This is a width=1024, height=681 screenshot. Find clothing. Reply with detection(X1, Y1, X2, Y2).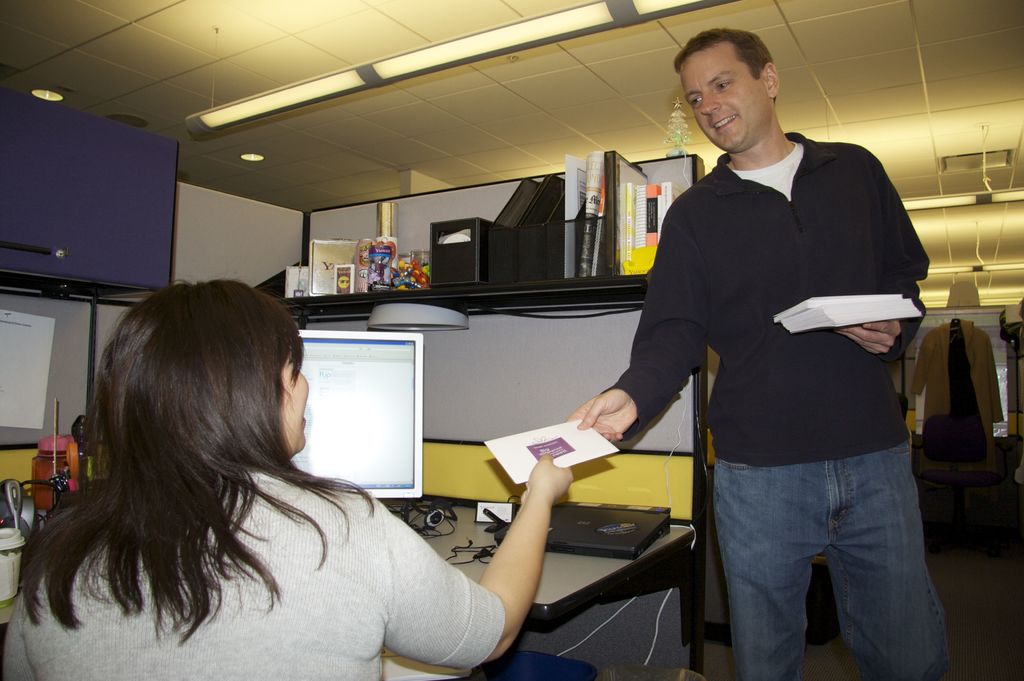
detection(623, 75, 936, 661).
